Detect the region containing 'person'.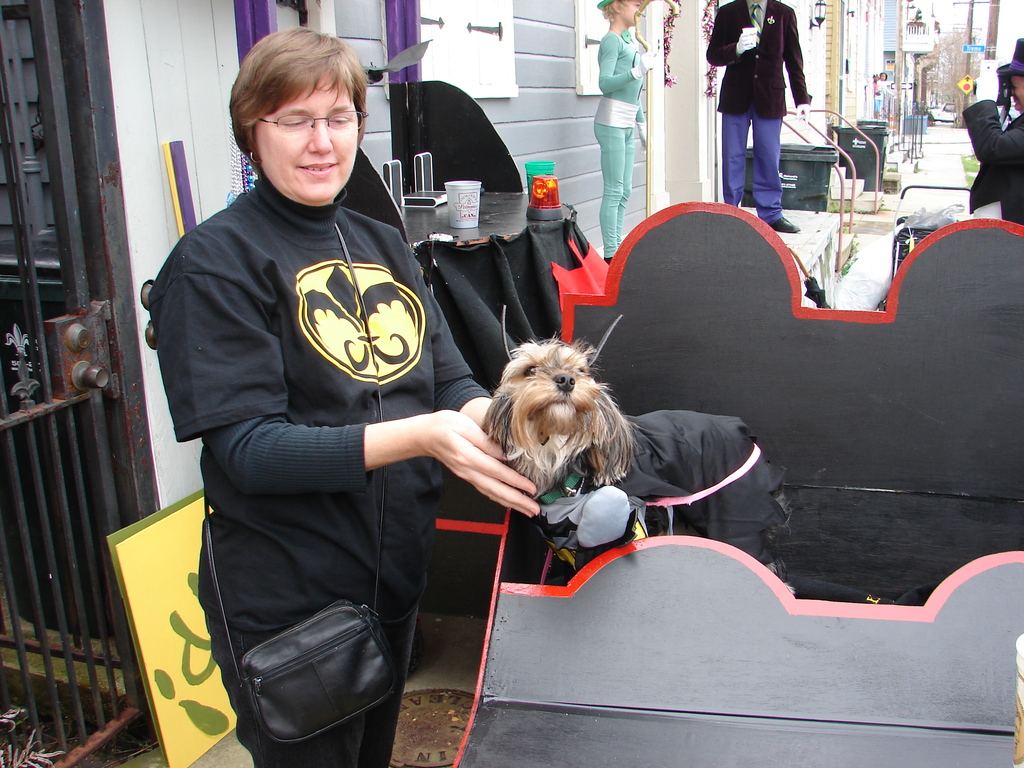
locate(140, 31, 542, 767).
